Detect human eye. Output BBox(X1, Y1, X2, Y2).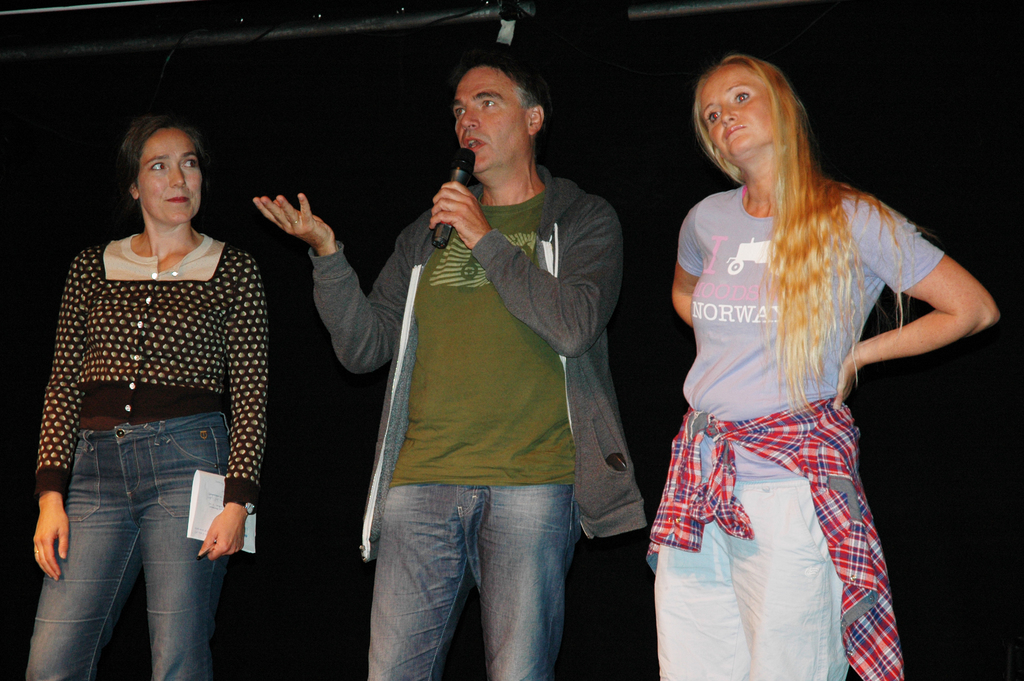
BBox(452, 108, 467, 119).
